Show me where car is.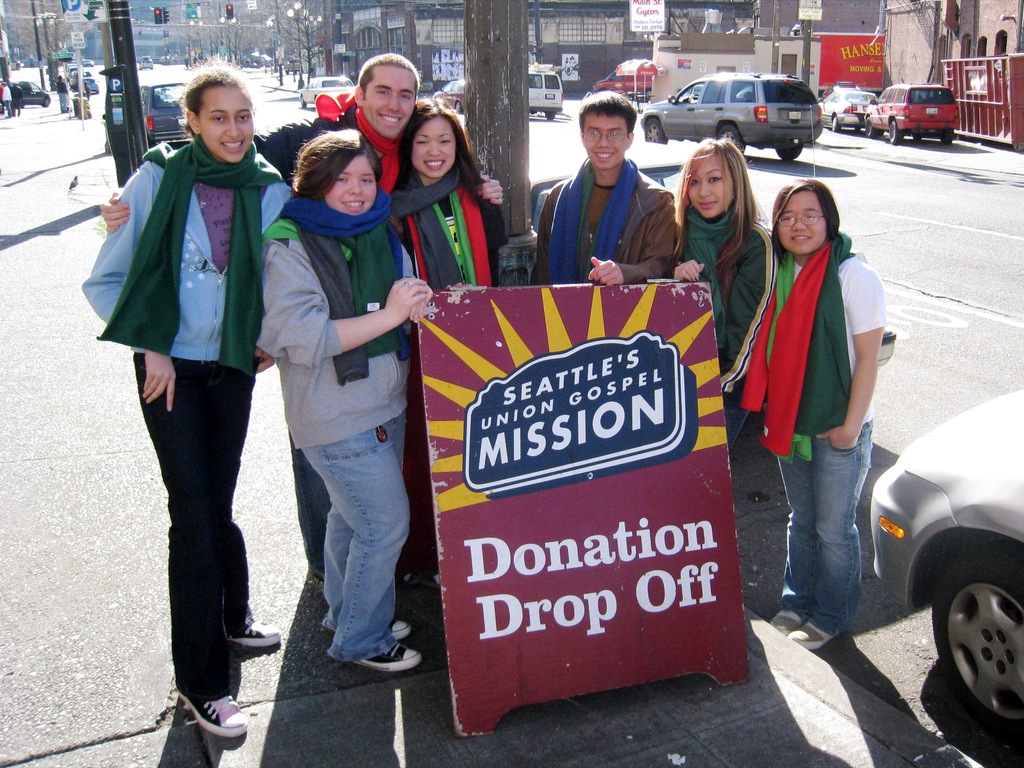
car is at box=[137, 73, 191, 151].
